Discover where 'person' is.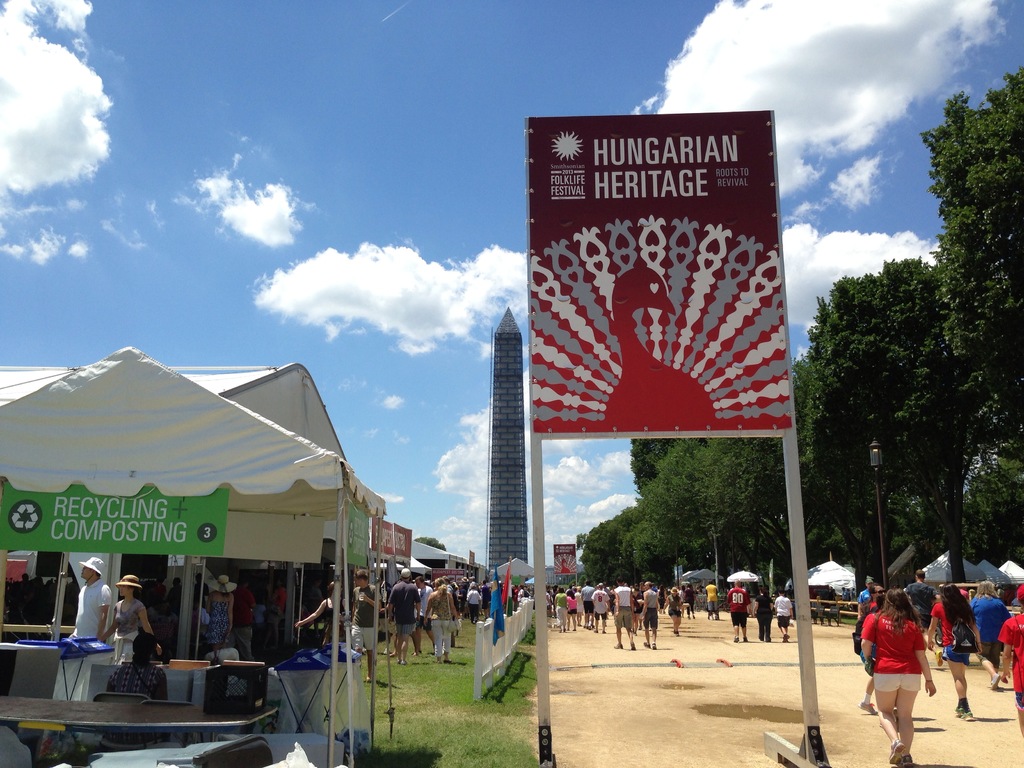
Discovered at [254,599,271,648].
